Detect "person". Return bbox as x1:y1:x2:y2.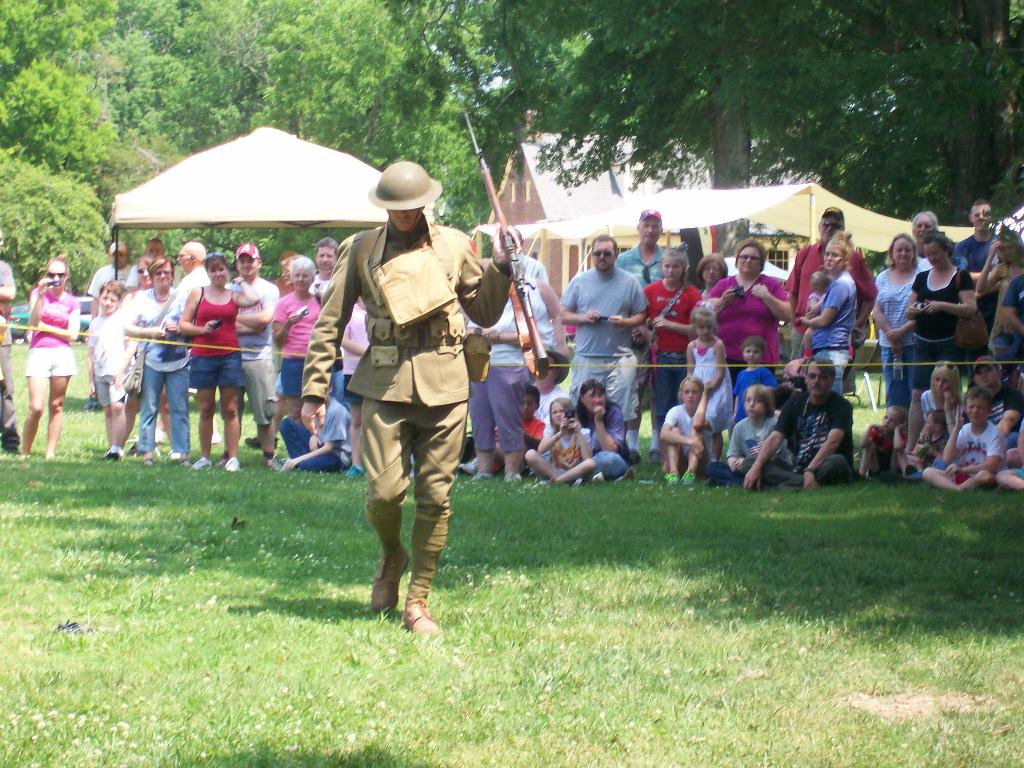
703:238:792:382.
